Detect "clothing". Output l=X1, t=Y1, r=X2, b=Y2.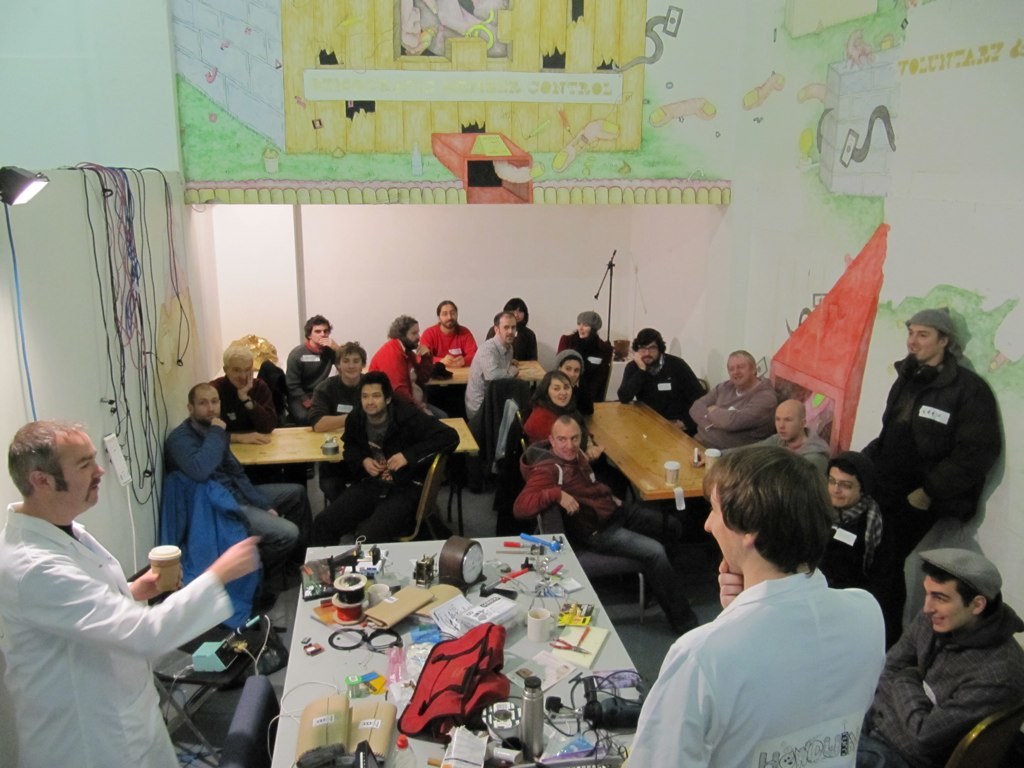
l=616, t=356, r=708, b=434.
